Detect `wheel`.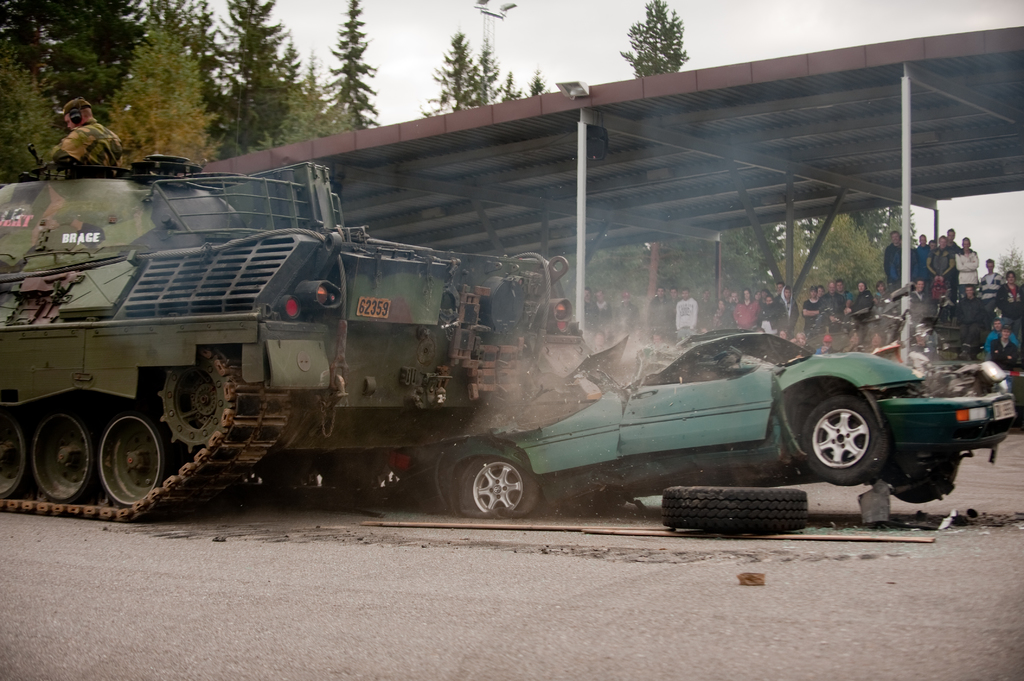
Detected at <box>32,417,91,506</box>.
